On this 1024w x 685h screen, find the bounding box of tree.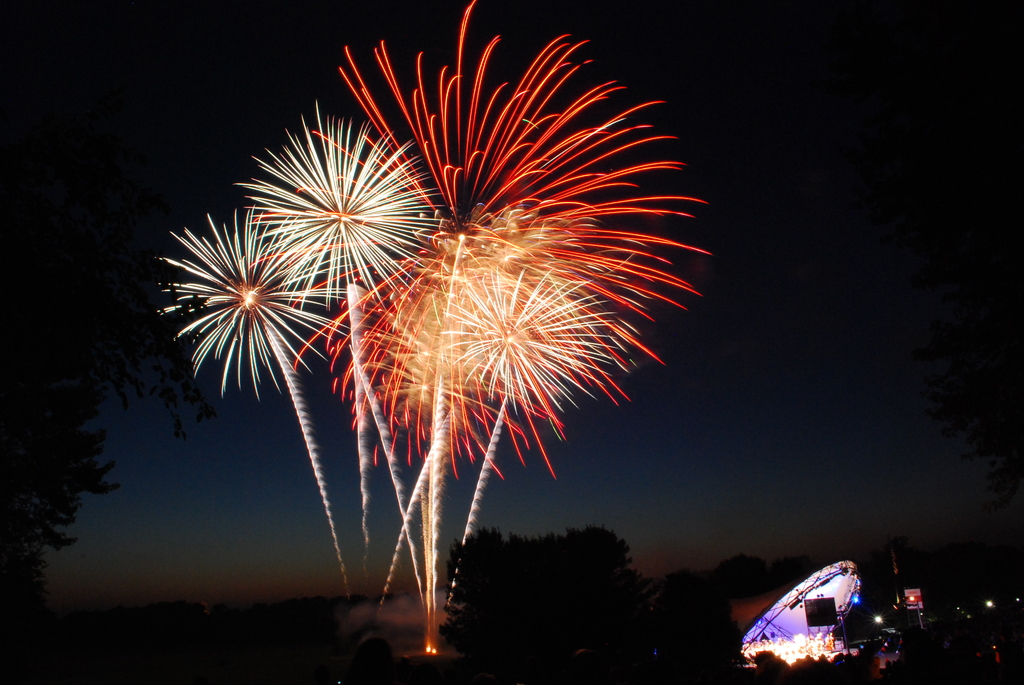
Bounding box: [0, 156, 218, 629].
